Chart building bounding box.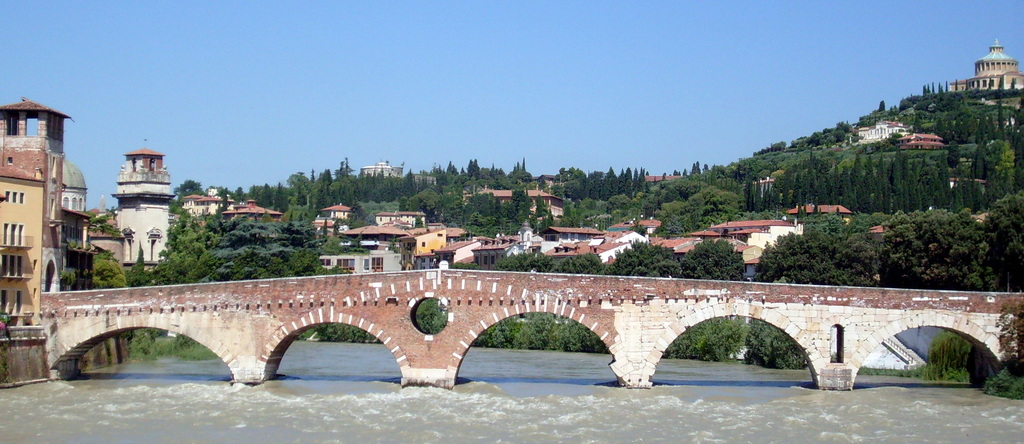
Charted: 61:153:97:288.
